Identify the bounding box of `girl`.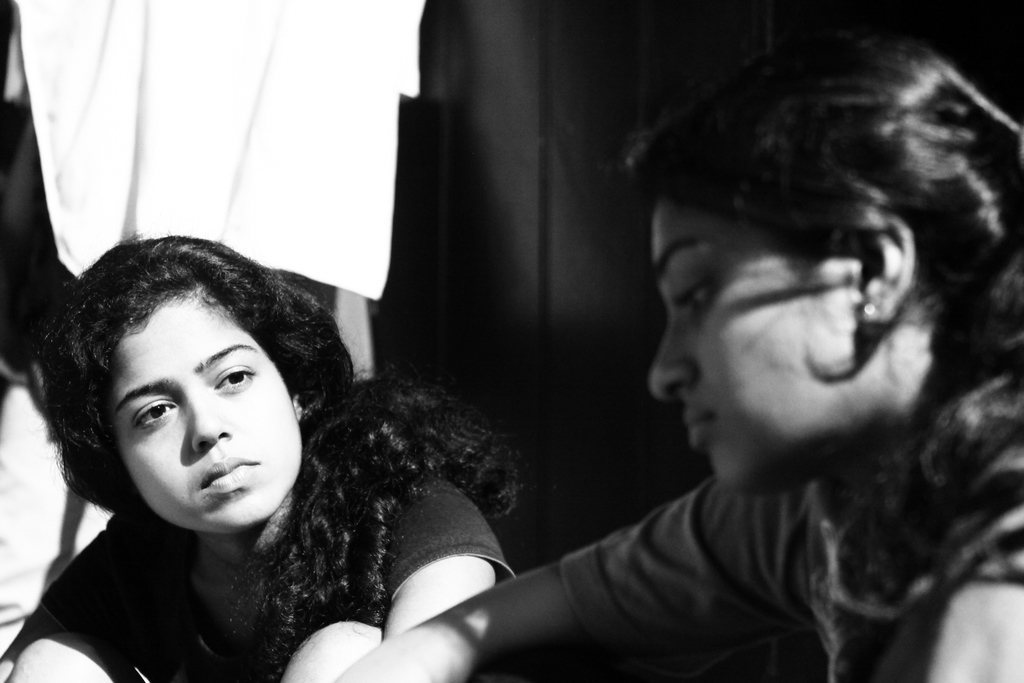
(340, 38, 1021, 680).
